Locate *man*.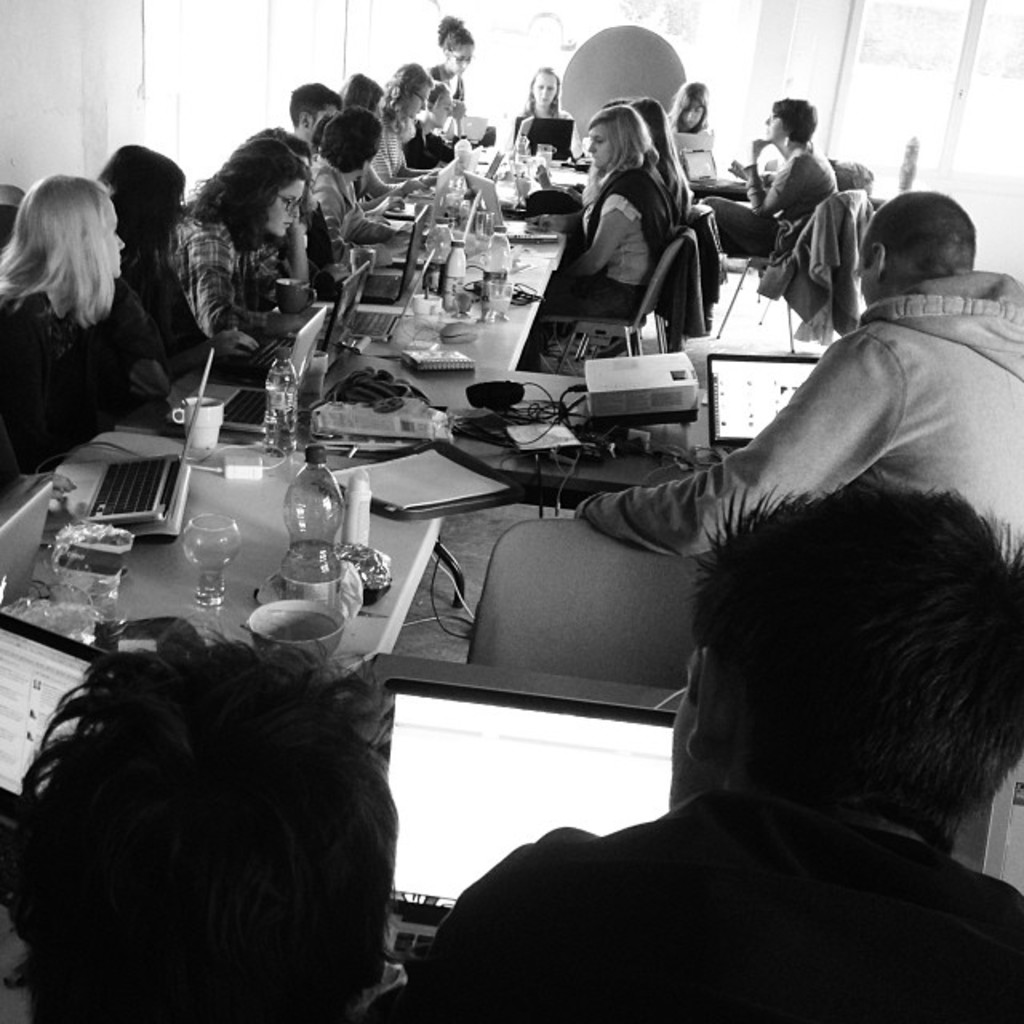
Bounding box: pyautogui.locateOnScreen(368, 488, 1022, 1022).
